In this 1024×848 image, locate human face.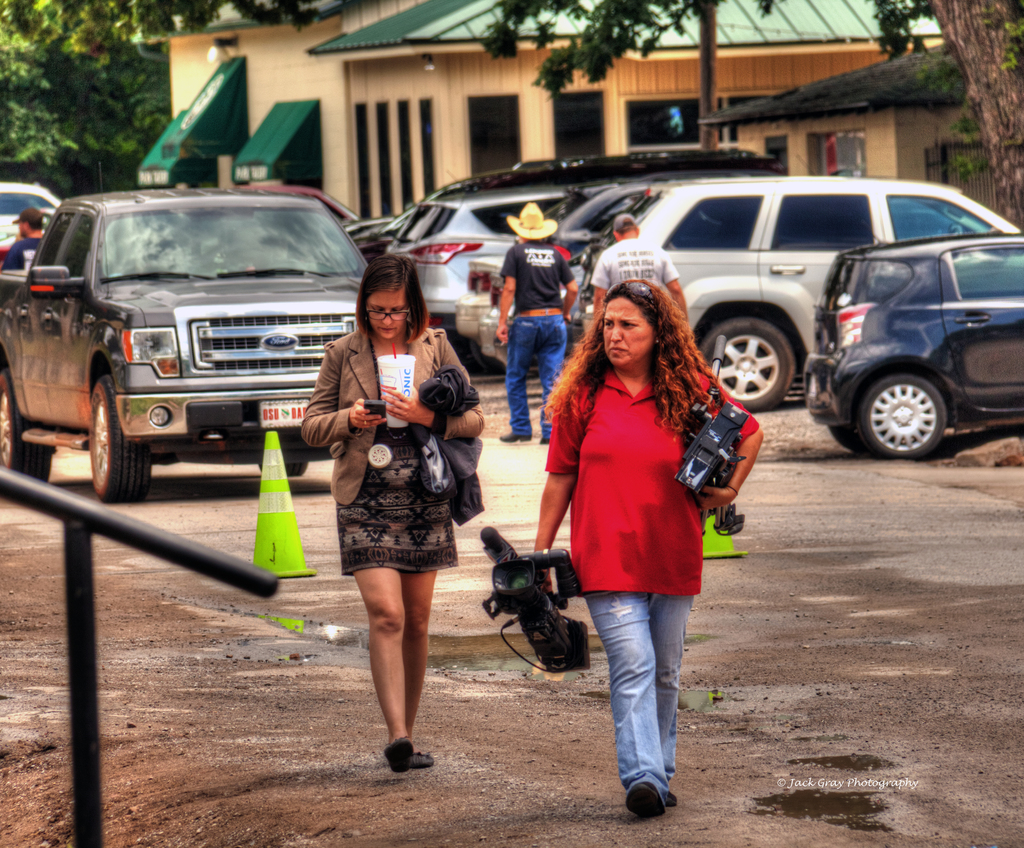
Bounding box: select_region(369, 289, 414, 340).
